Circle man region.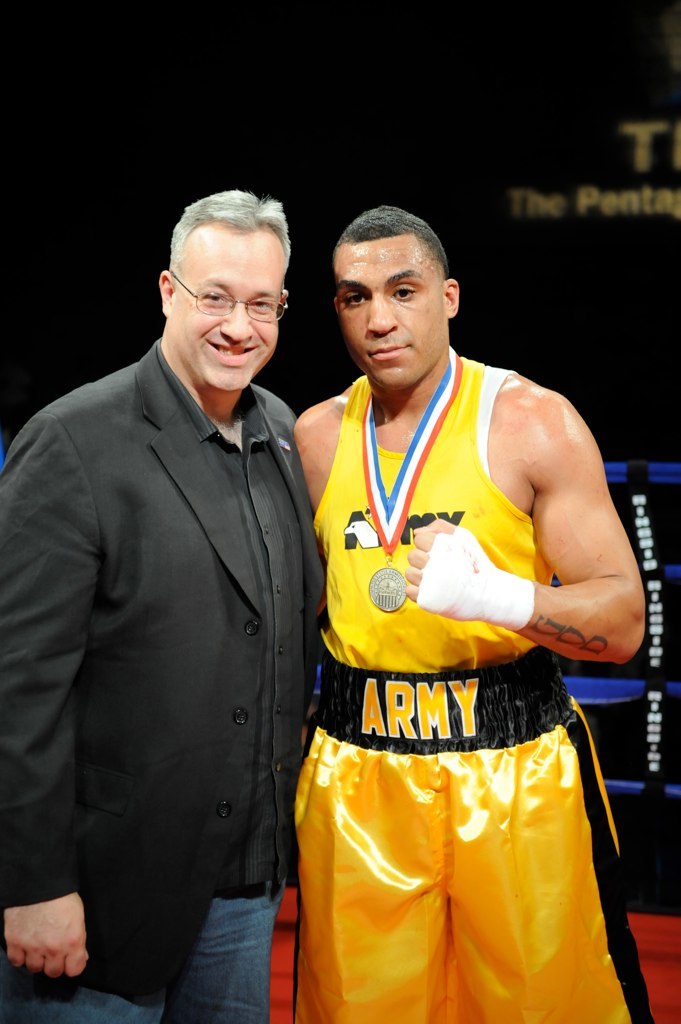
Region: [17,148,342,1012].
